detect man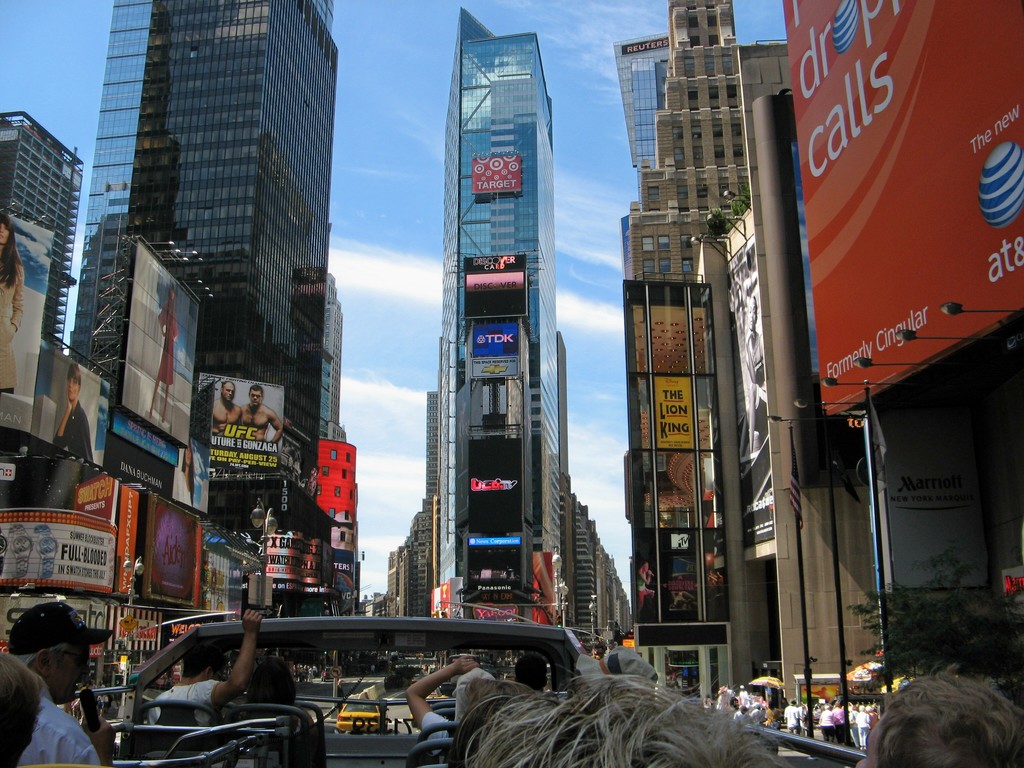
detection(781, 701, 799, 737)
